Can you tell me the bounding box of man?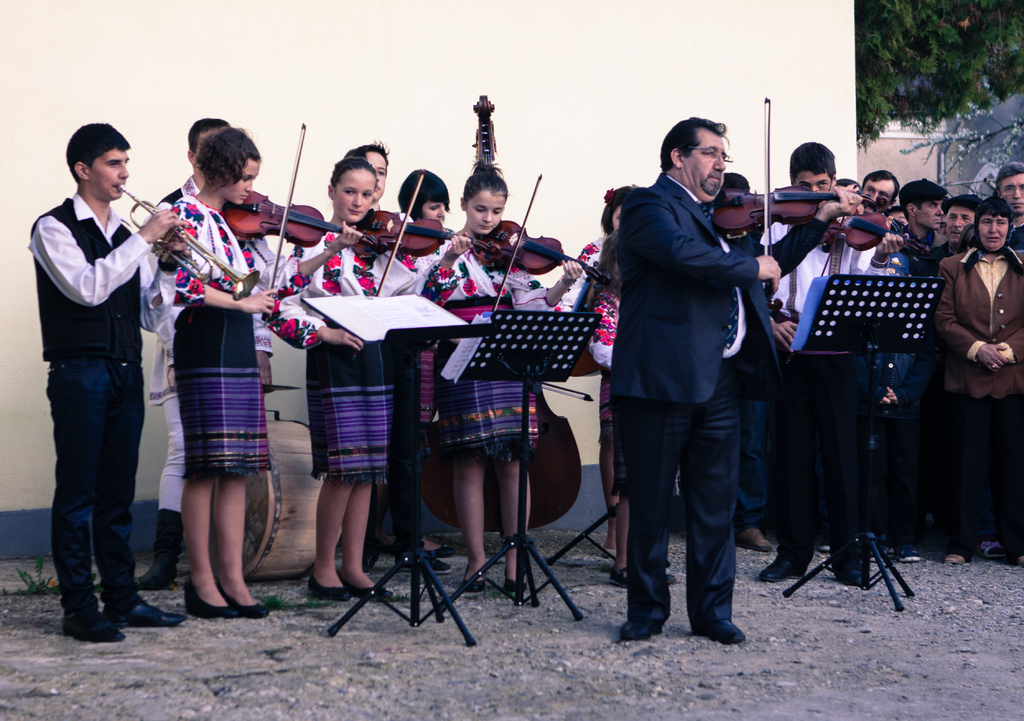
select_region(718, 177, 783, 553).
